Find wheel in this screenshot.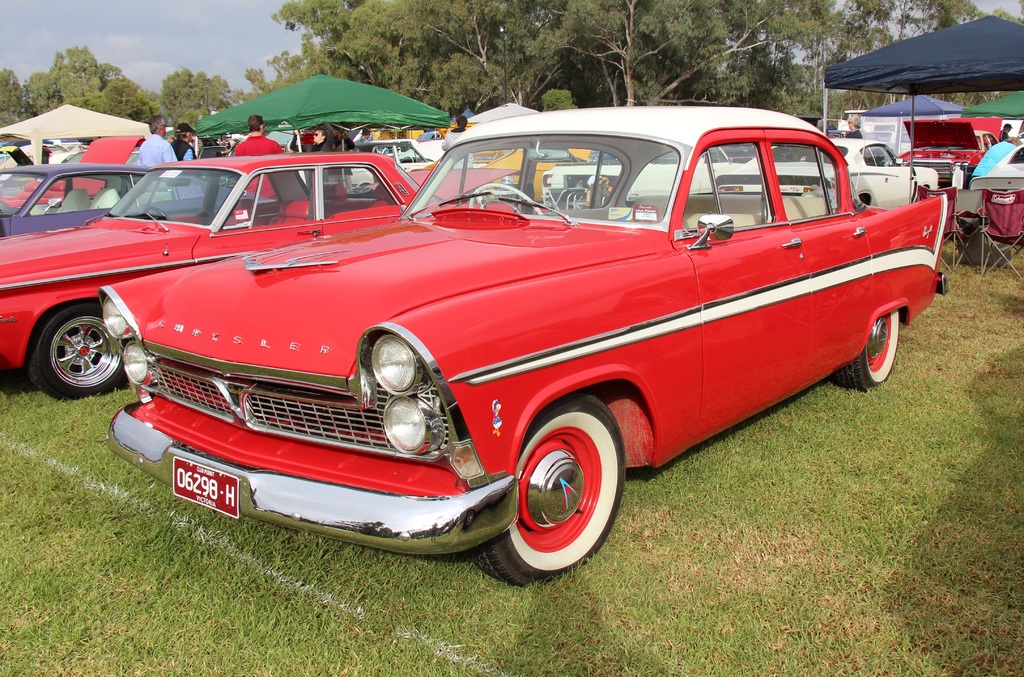
The bounding box for wheel is <box>499,413,623,573</box>.
